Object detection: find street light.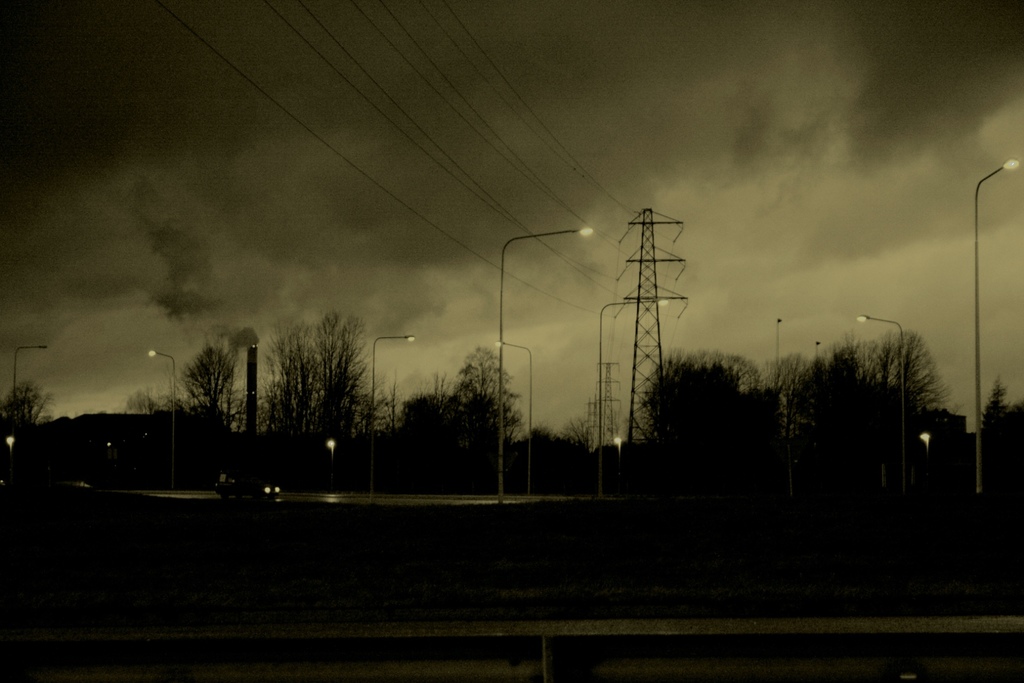
bbox=[970, 157, 1023, 491].
